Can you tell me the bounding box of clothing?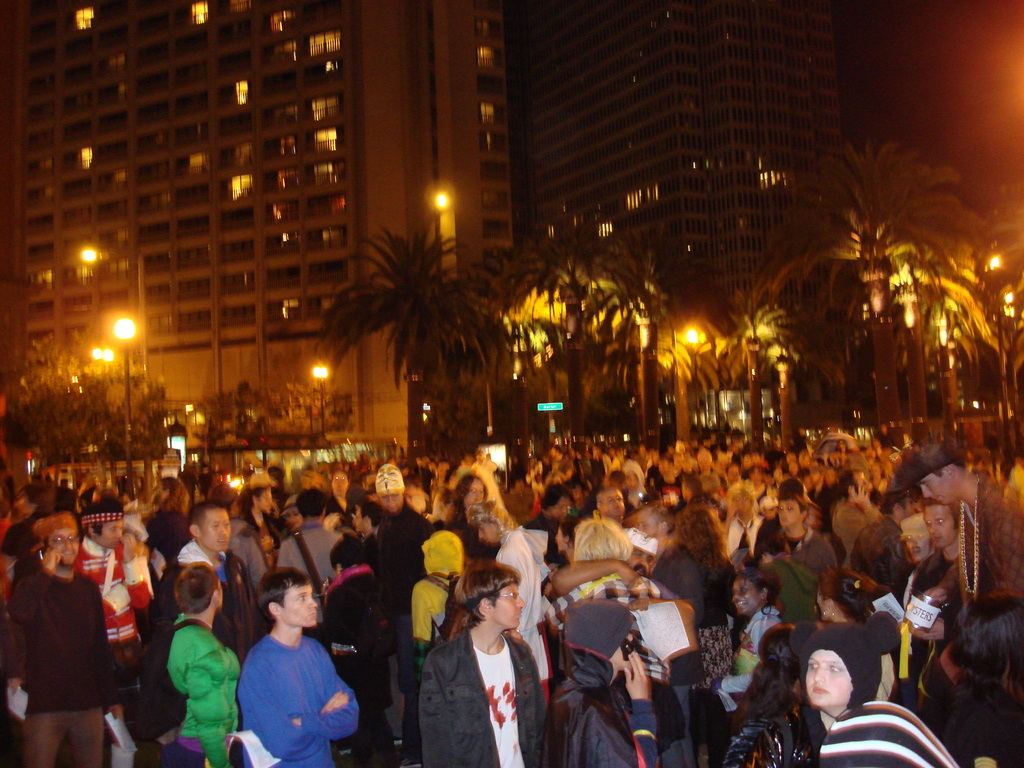
<box>233,621,346,753</box>.
